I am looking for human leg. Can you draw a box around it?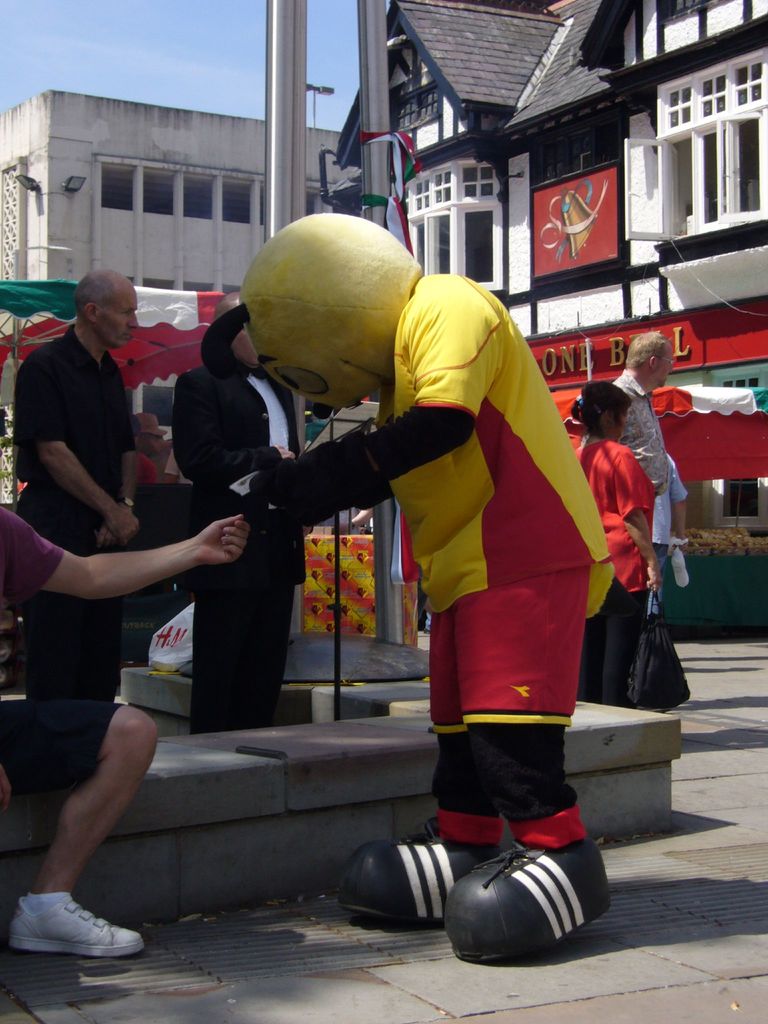
Sure, the bounding box is bbox(0, 698, 168, 958).
